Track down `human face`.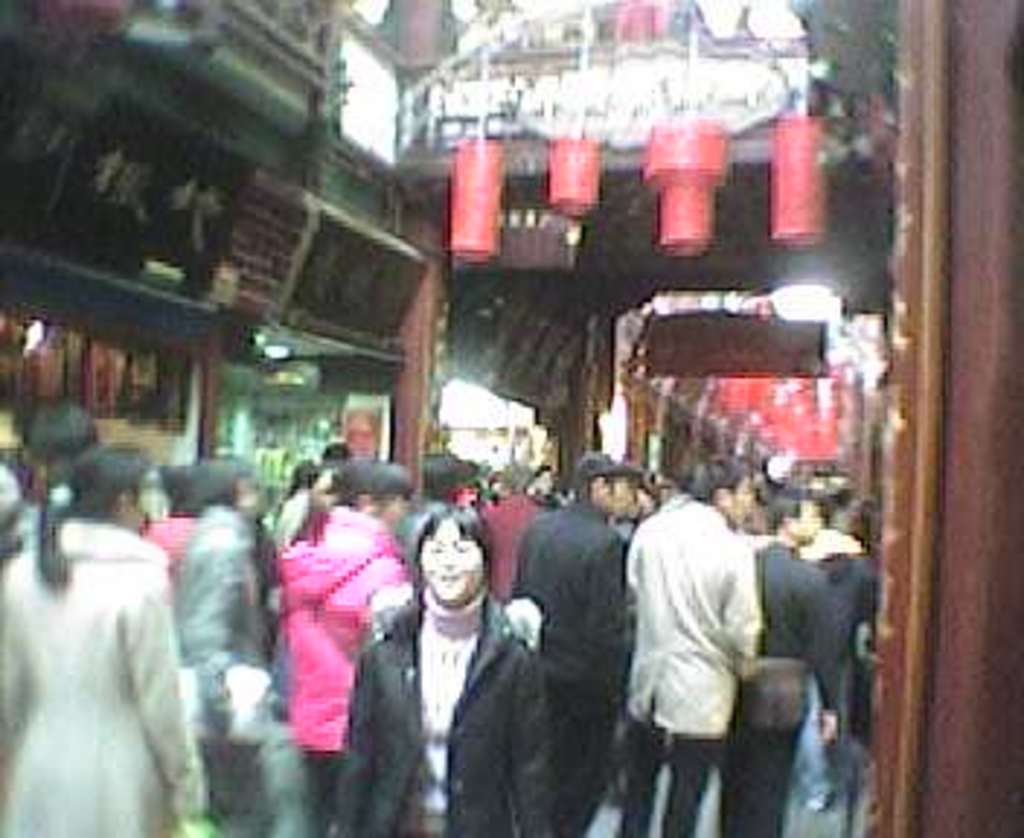
Tracked to x1=425, y1=521, x2=486, y2=596.
